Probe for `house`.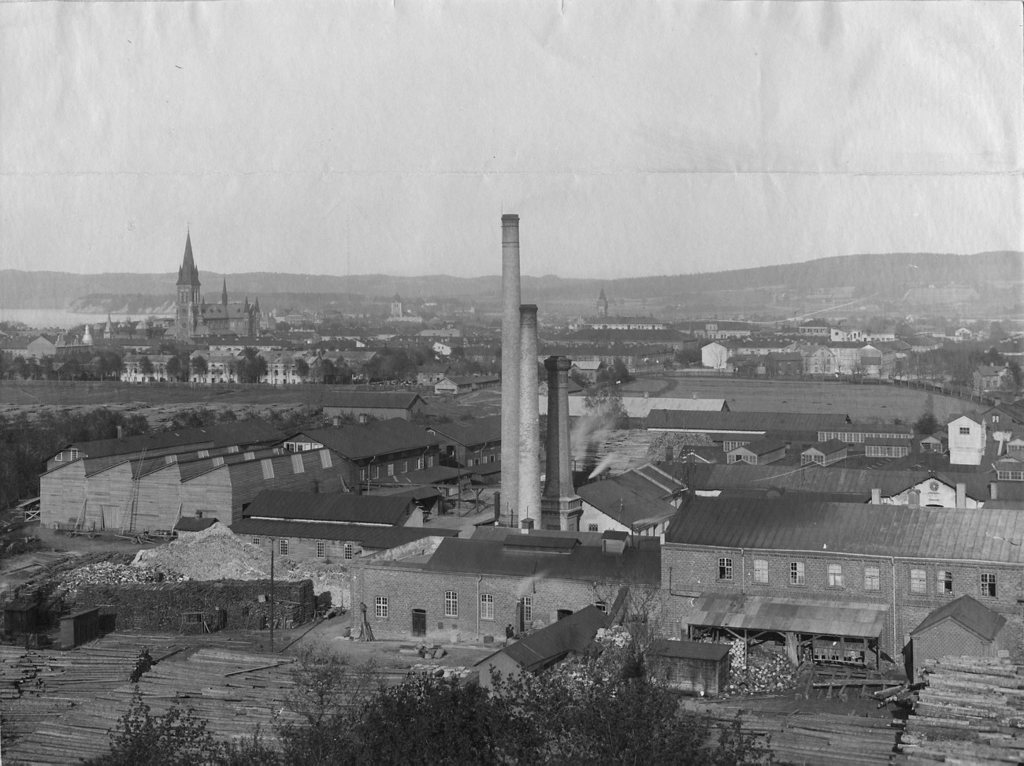
Probe result: Rect(612, 479, 1008, 665).
